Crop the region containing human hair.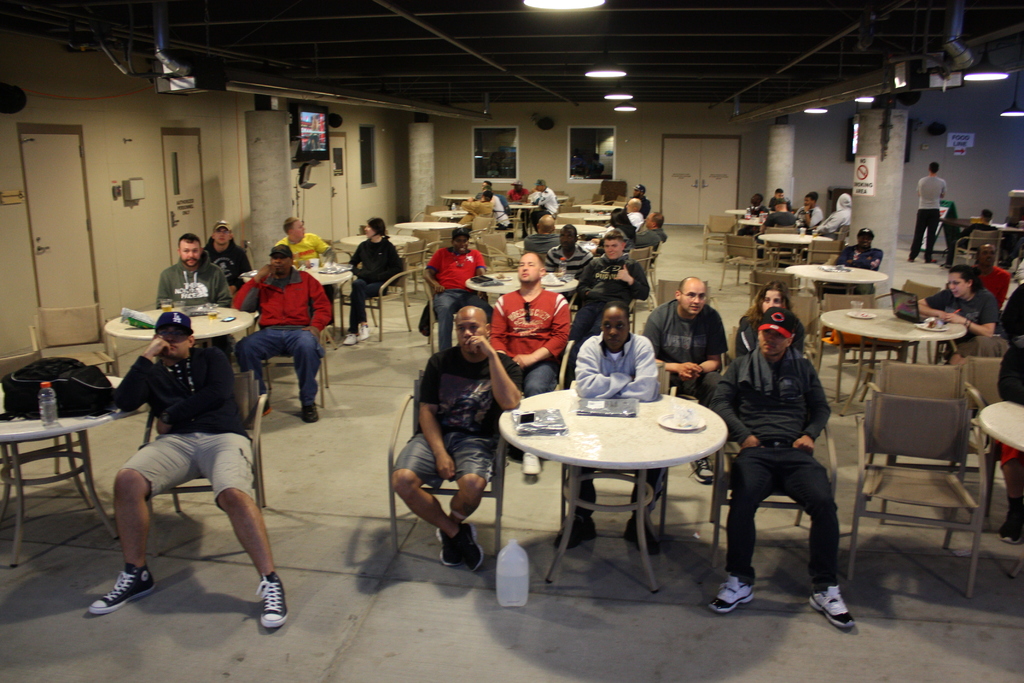
Crop region: box(282, 217, 299, 236).
